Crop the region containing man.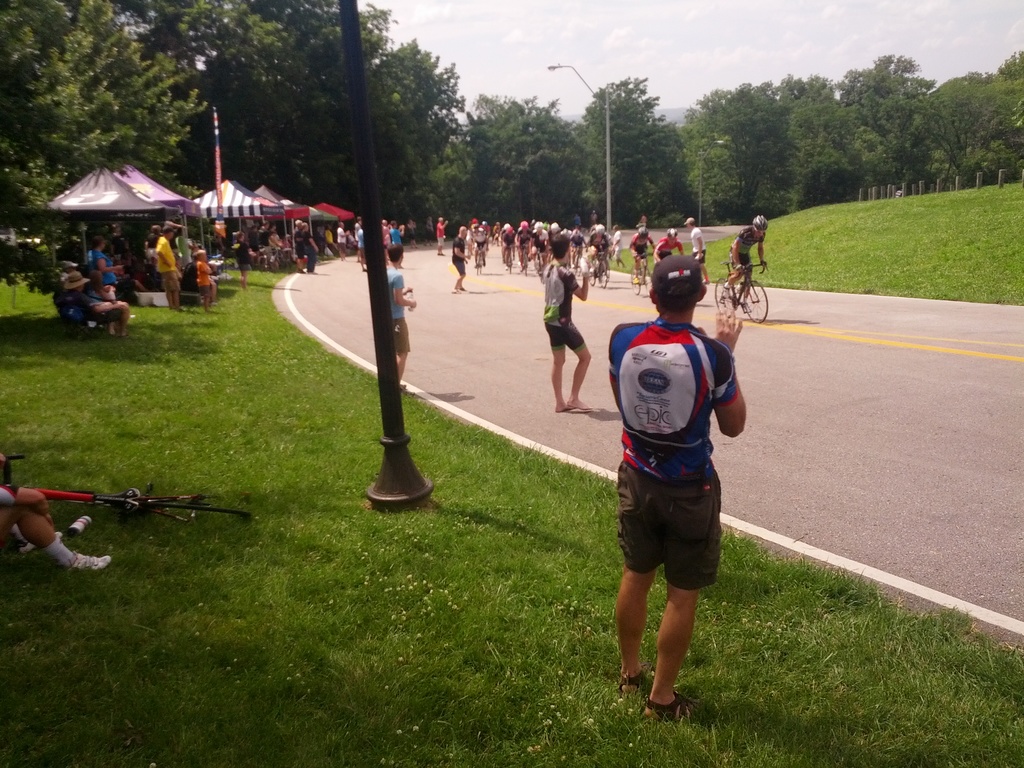
Crop region: <region>435, 214, 446, 253</region>.
